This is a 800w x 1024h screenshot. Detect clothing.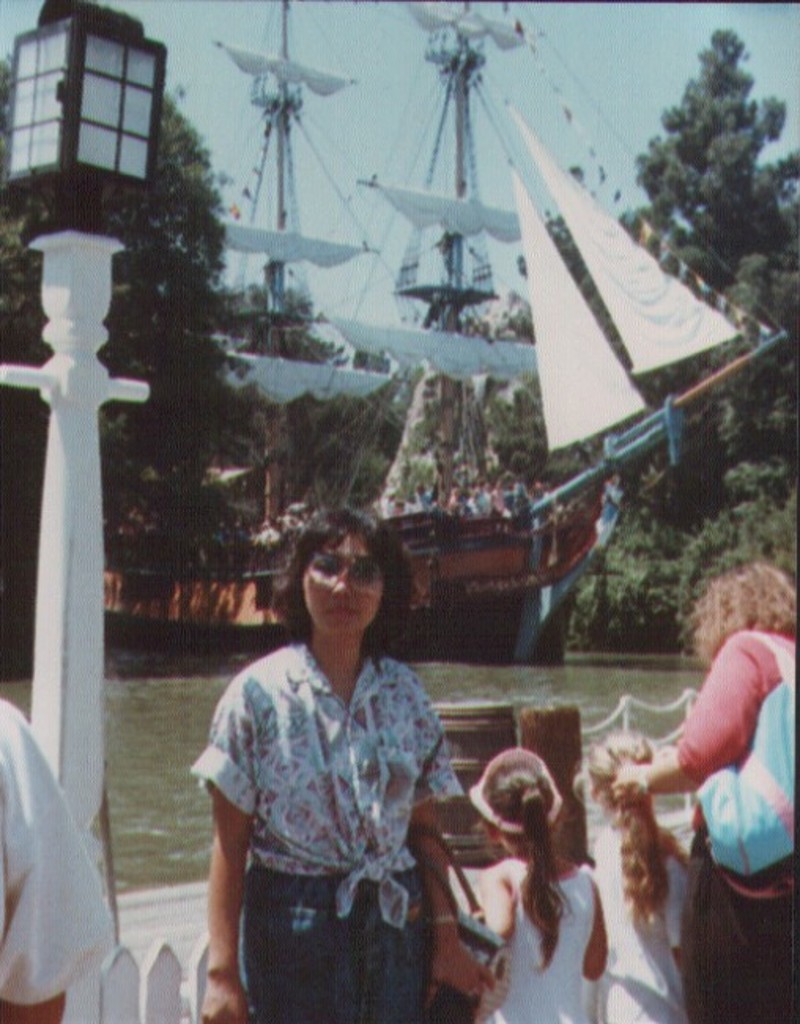
x1=564, y1=818, x2=676, y2=1022.
